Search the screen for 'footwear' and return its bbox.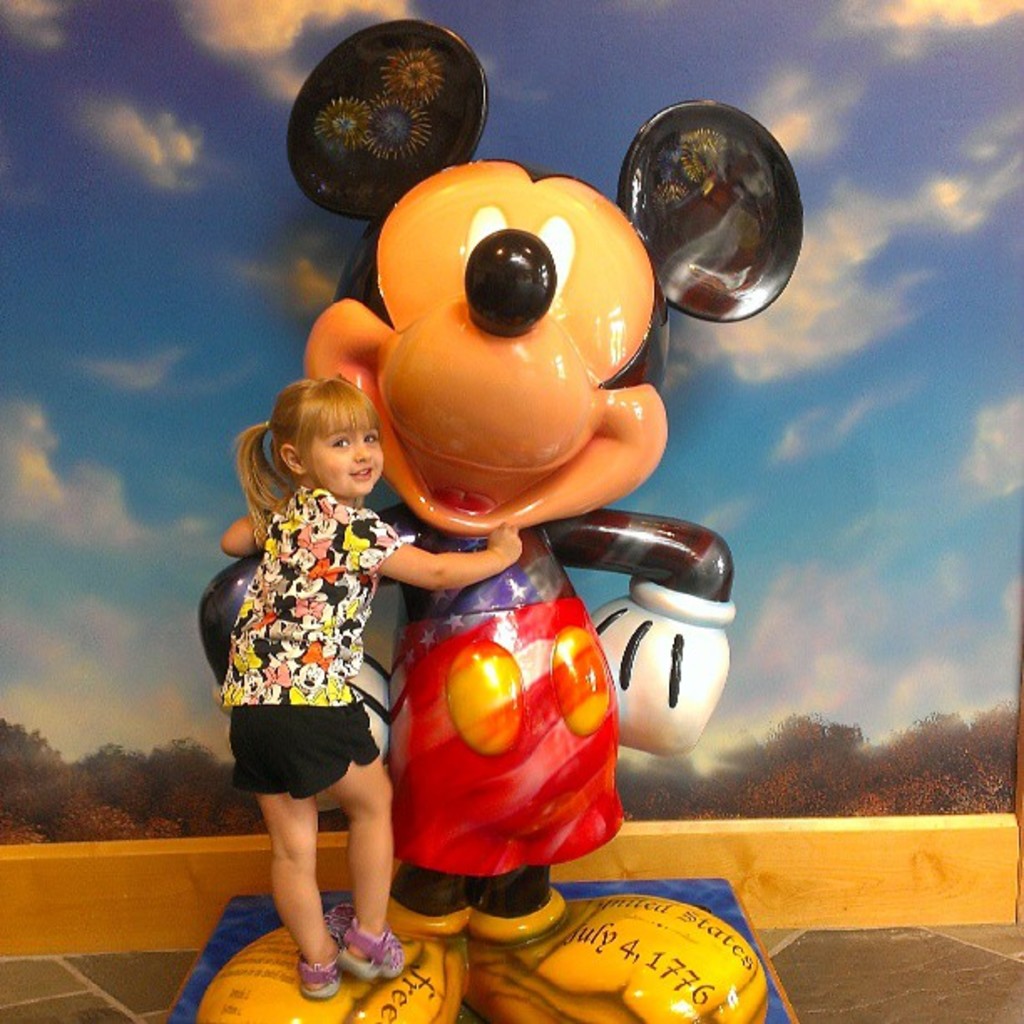
Found: detection(296, 949, 345, 1004).
